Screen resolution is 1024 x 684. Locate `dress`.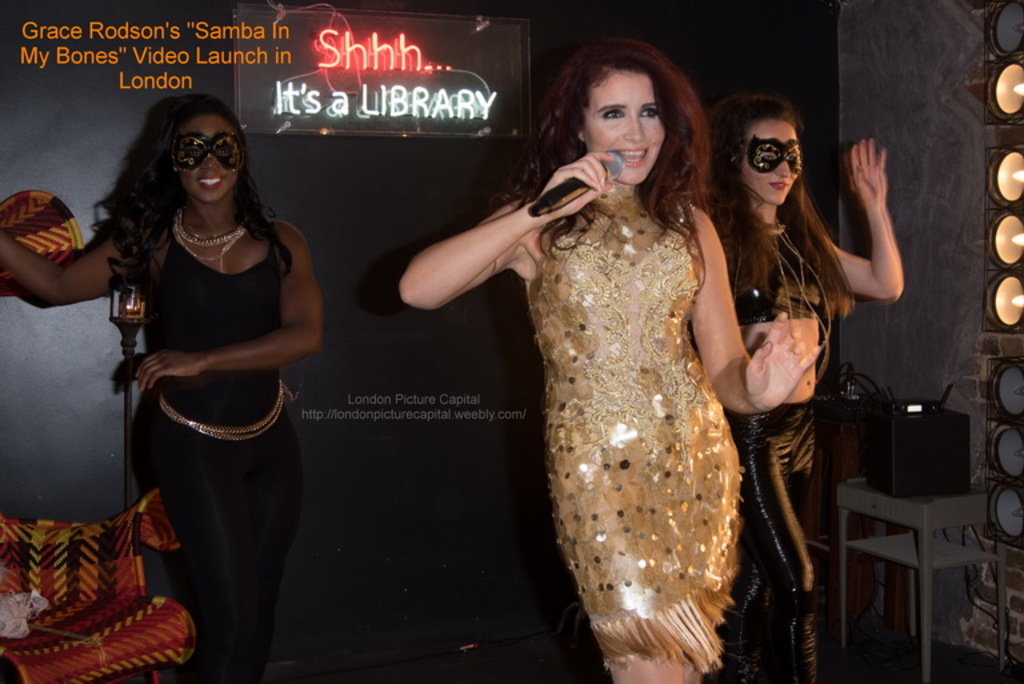
select_region(525, 204, 741, 679).
